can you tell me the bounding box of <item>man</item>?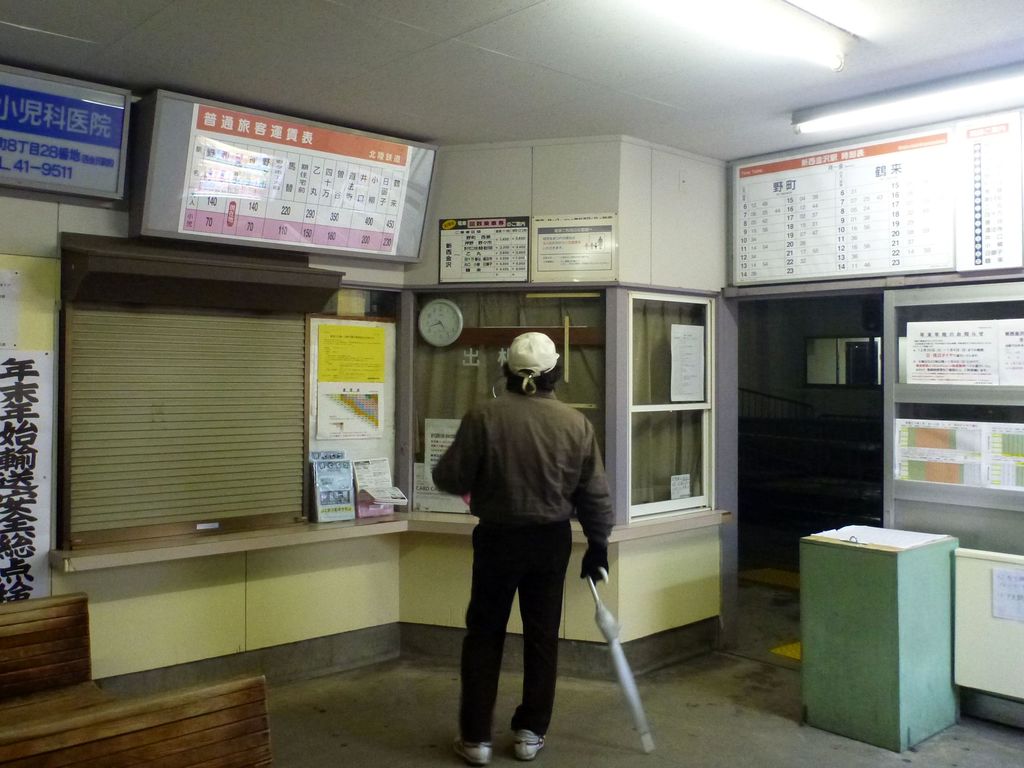
crop(419, 326, 616, 749).
